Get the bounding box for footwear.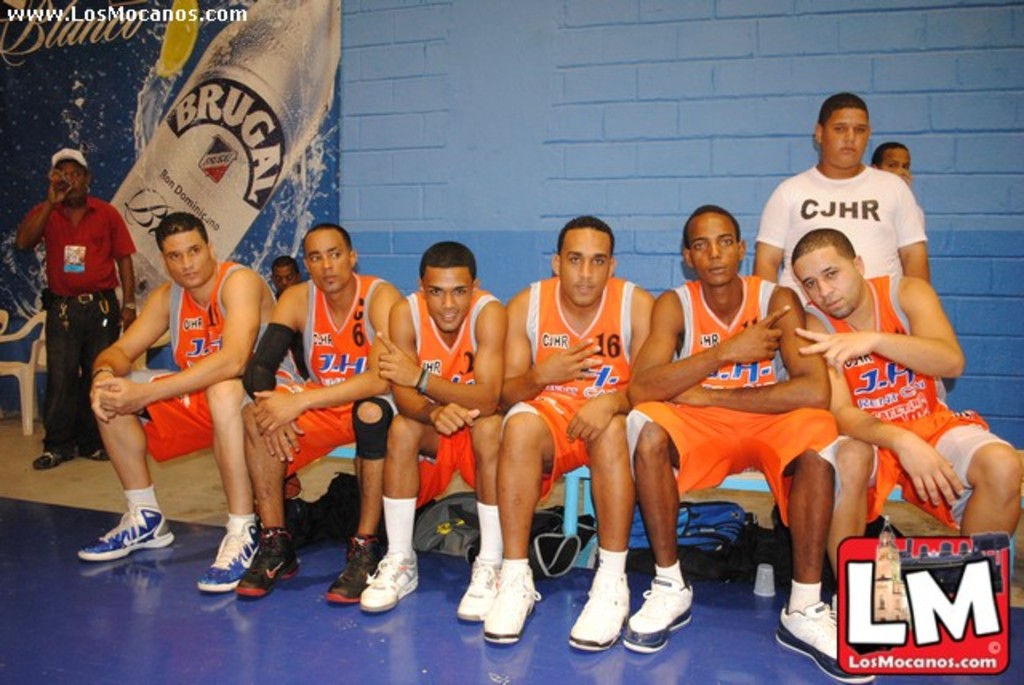
459, 559, 506, 624.
